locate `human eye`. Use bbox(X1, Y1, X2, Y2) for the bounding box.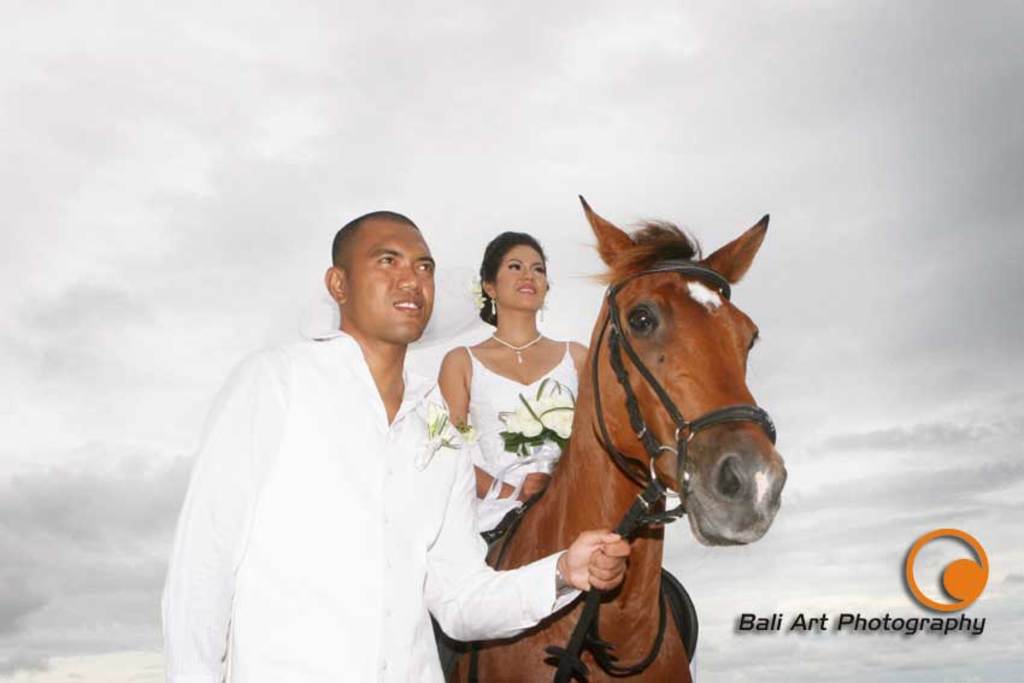
bbox(532, 264, 545, 273).
